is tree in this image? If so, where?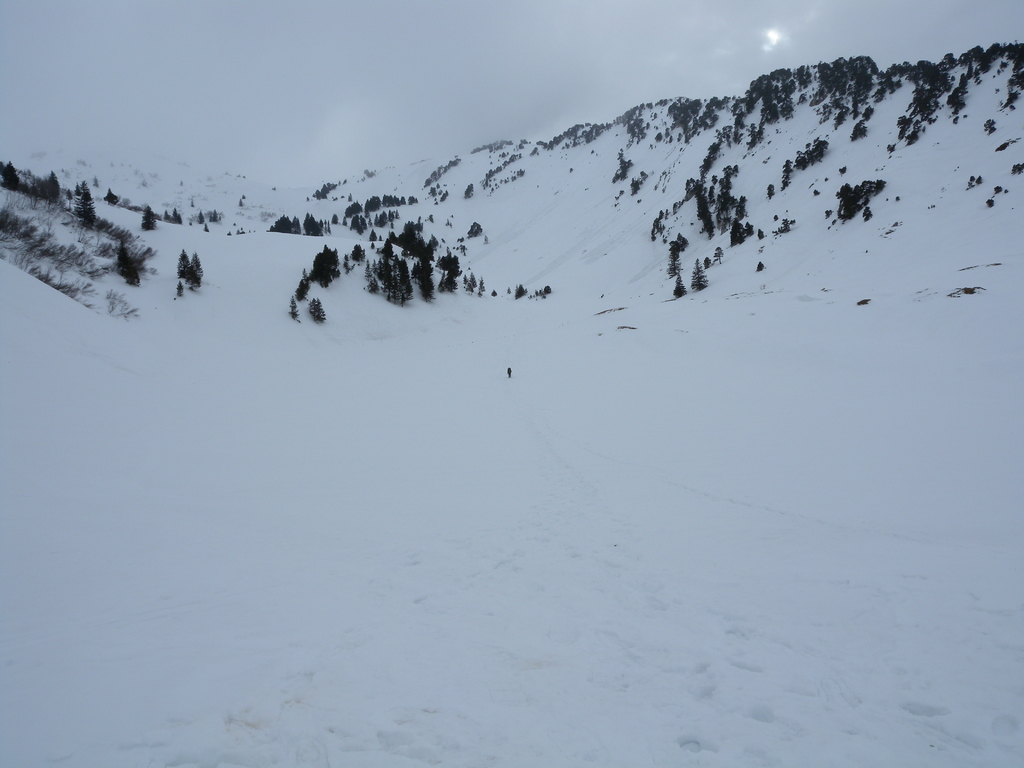
Yes, at bbox(122, 256, 142, 289).
